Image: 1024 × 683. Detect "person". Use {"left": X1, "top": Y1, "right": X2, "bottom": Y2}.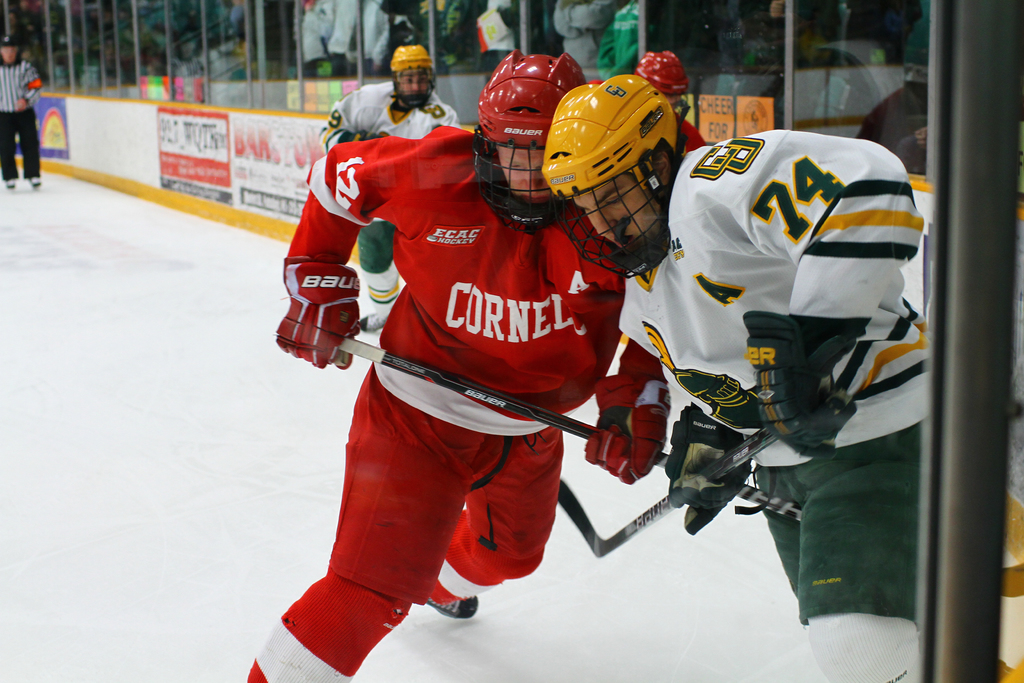
{"left": 0, "top": 31, "right": 42, "bottom": 190}.
